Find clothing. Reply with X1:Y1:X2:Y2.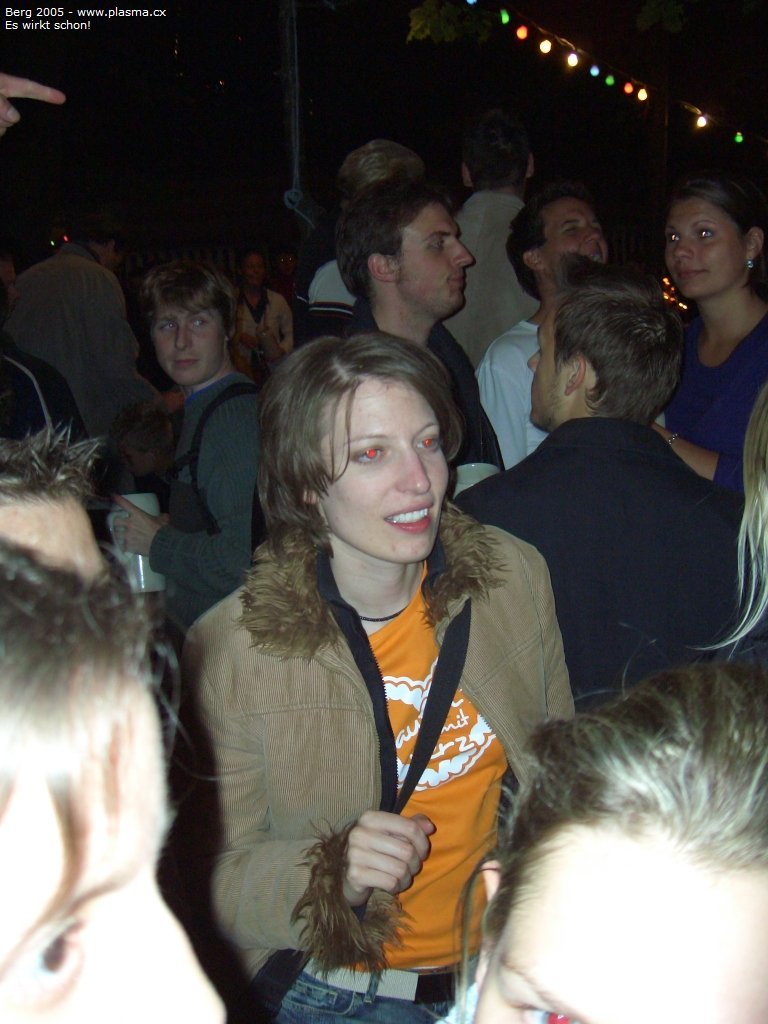
462:305:556:468.
